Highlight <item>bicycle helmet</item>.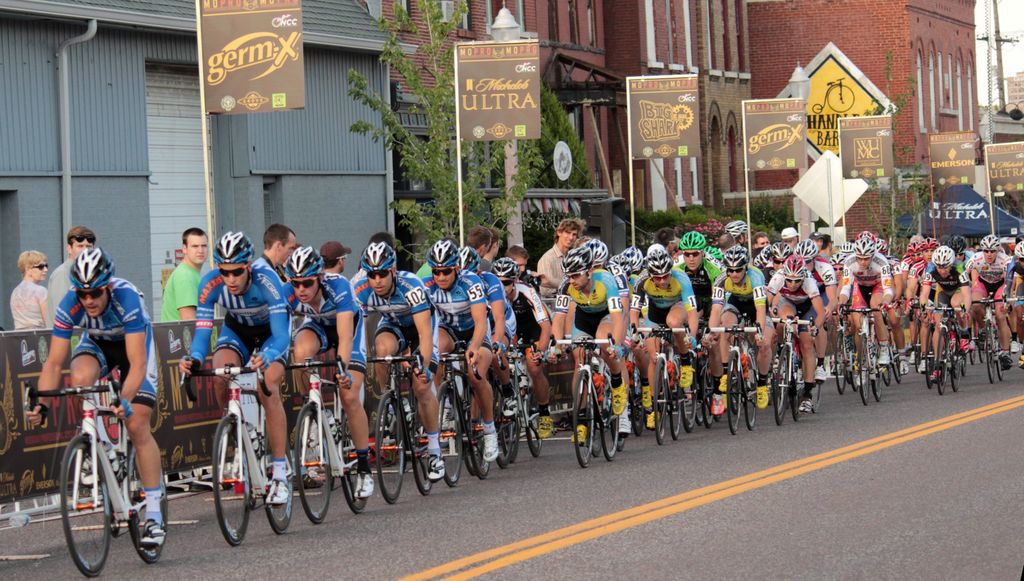
Highlighted region: select_region(723, 246, 751, 272).
